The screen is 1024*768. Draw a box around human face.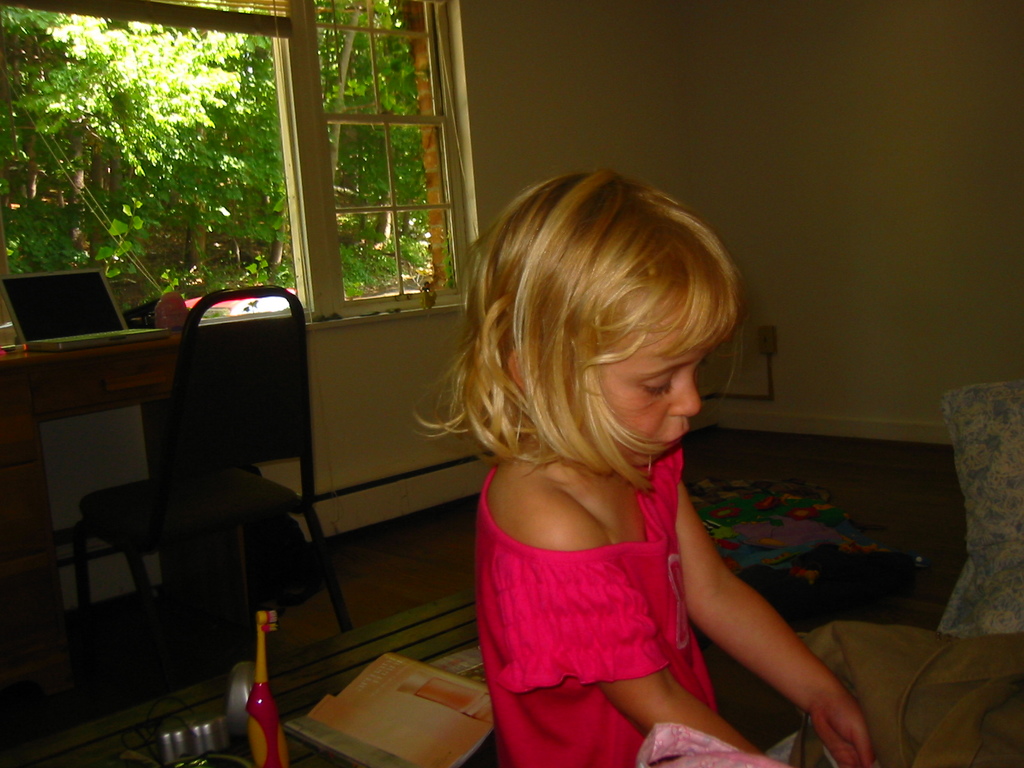
bbox(541, 282, 701, 468).
